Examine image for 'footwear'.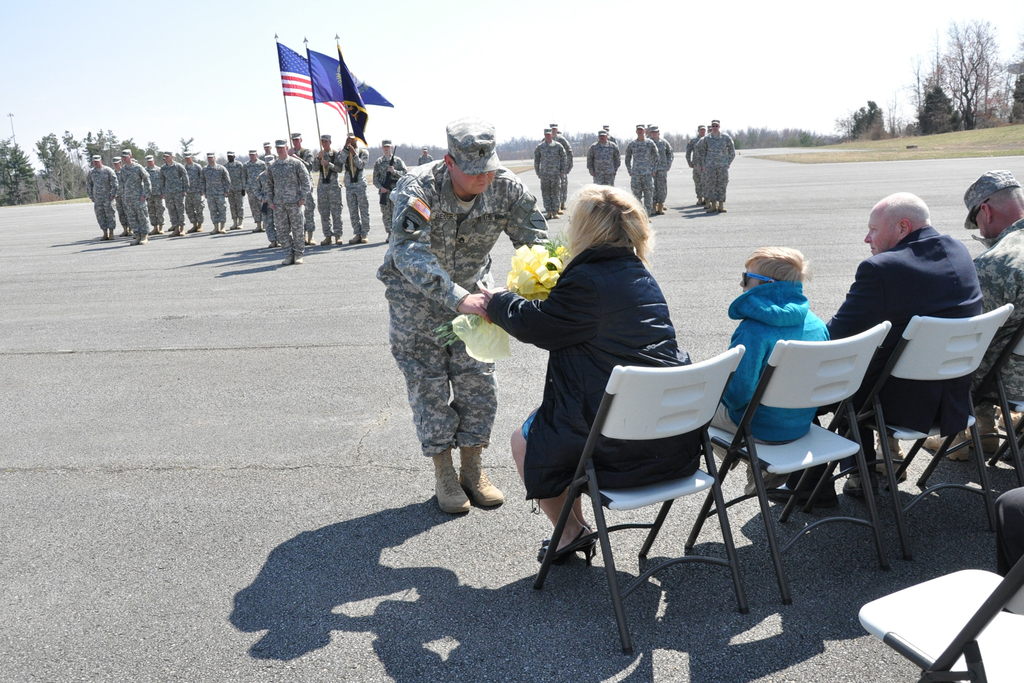
Examination result: x1=228 y1=216 x2=243 y2=229.
